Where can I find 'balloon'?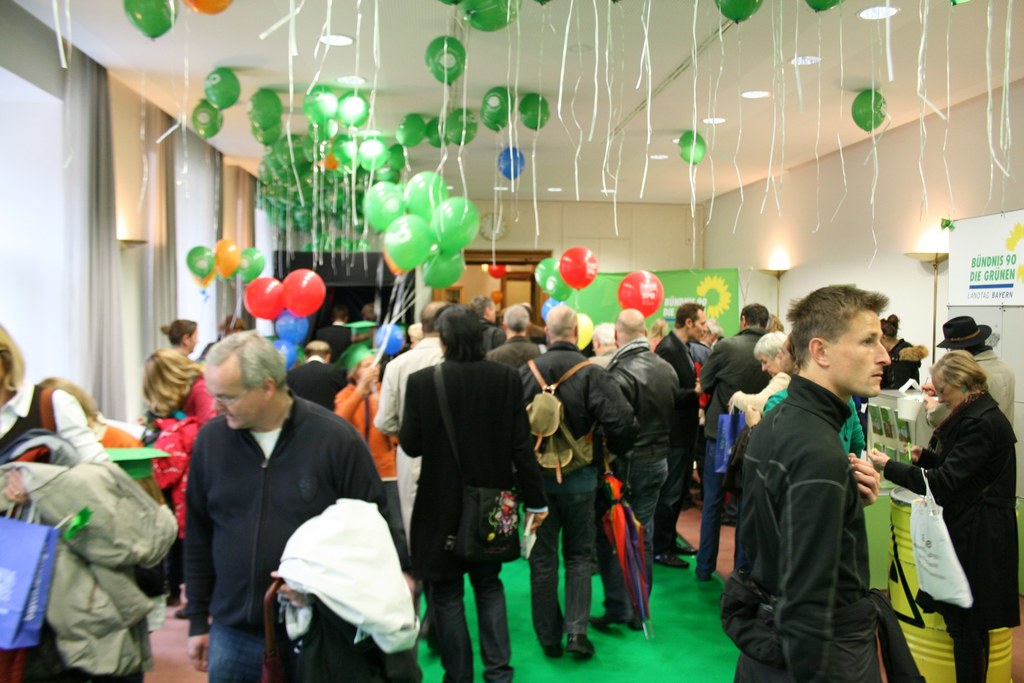
You can find it at l=268, t=335, r=300, b=366.
